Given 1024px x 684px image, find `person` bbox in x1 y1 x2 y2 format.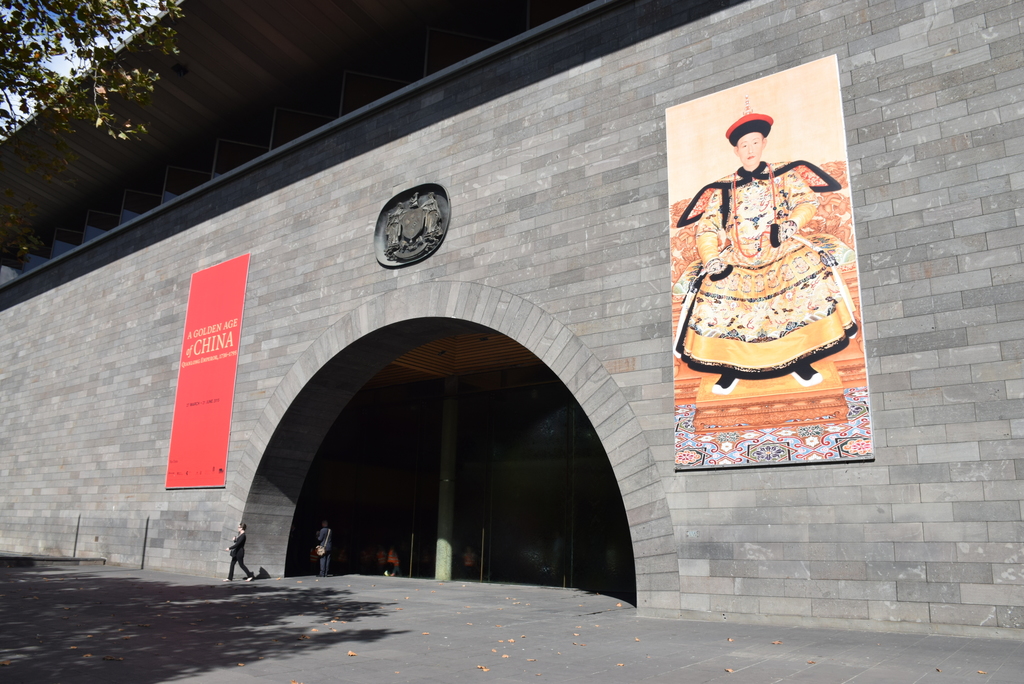
312 514 333 577.
